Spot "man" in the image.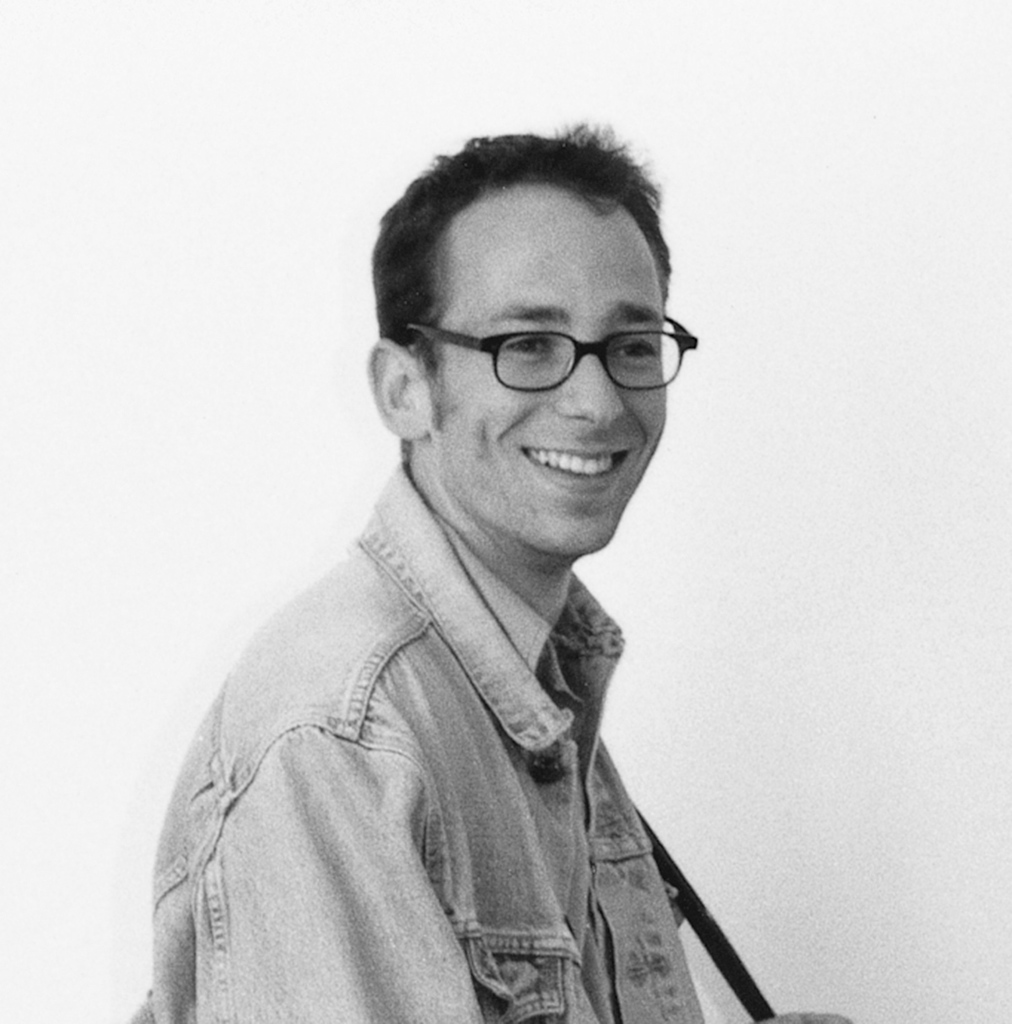
"man" found at locate(109, 115, 816, 1000).
